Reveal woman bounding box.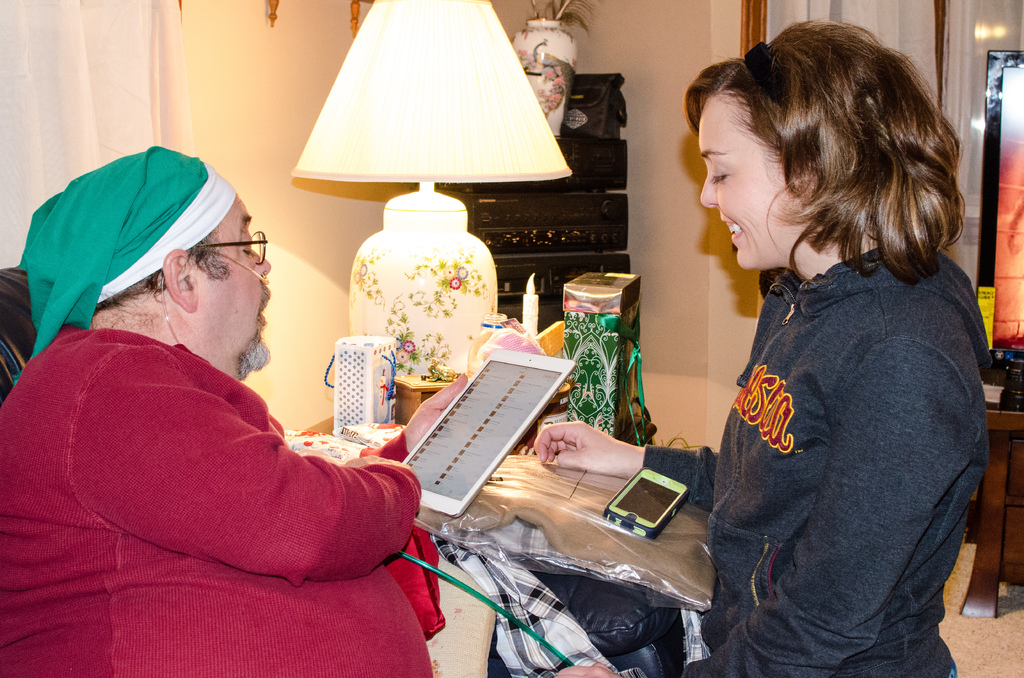
Revealed: 643/26/1002/677.
